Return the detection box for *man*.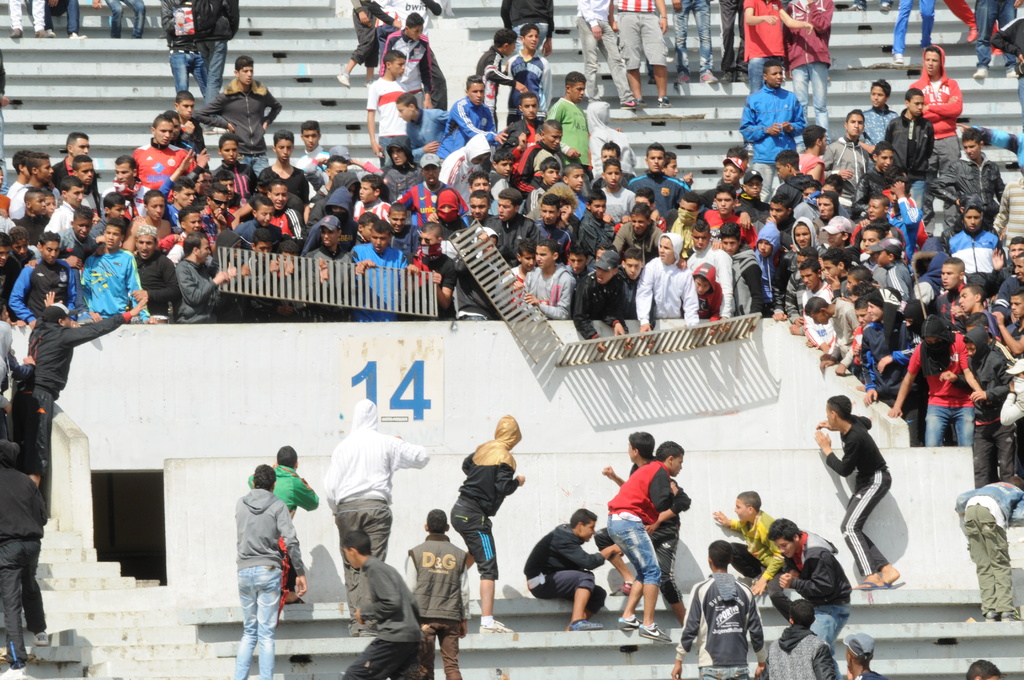
321:393:431:633.
